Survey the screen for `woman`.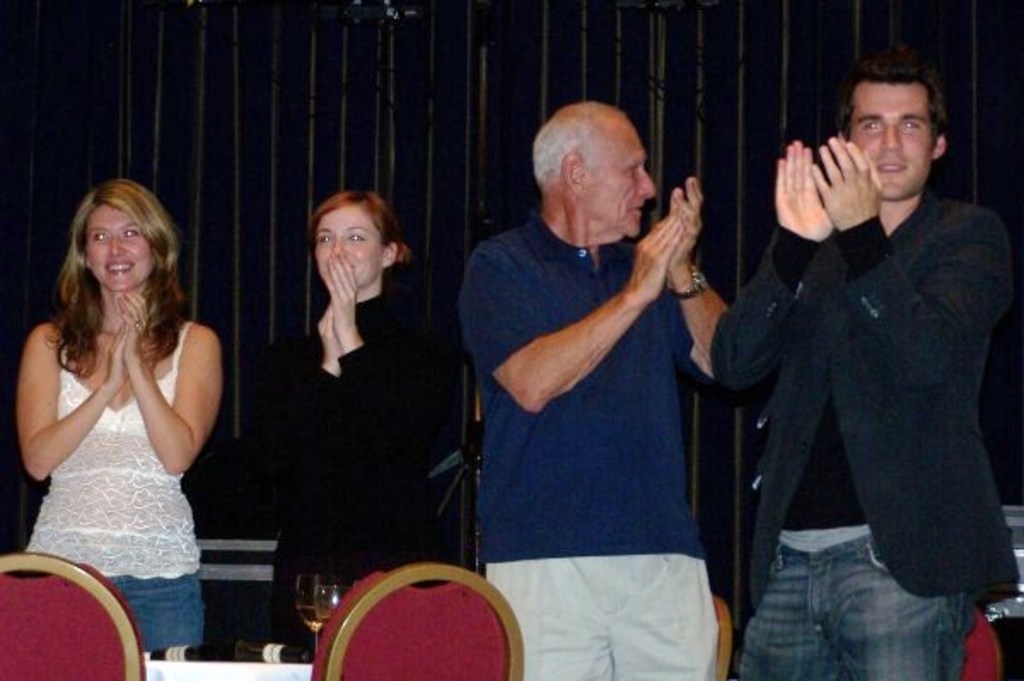
Survey found: l=0, t=184, r=220, b=655.
